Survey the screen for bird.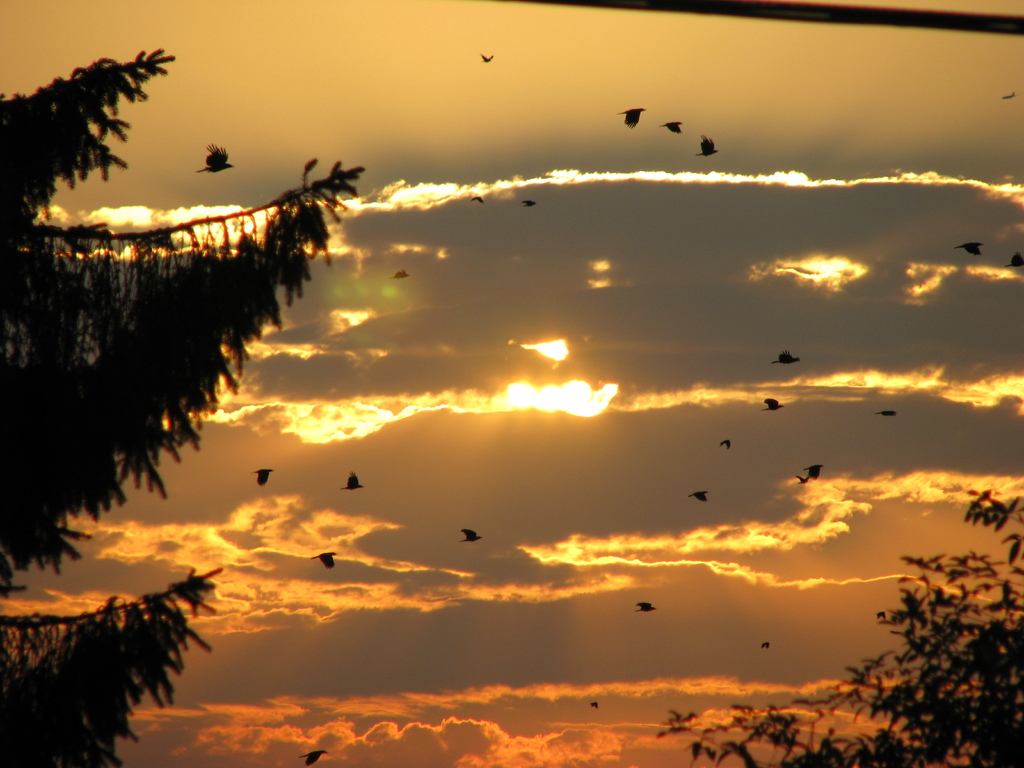
Survey found: 340,474,363,491.
